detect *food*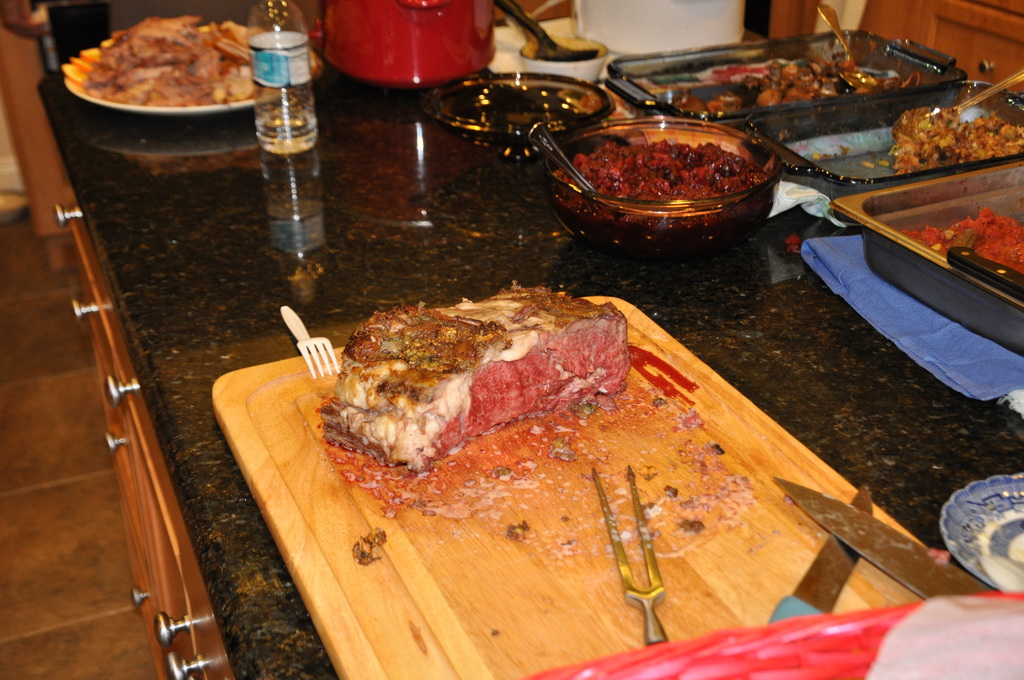
{"left": 323, "top": 291, "right": 623, "bottom": 473}
